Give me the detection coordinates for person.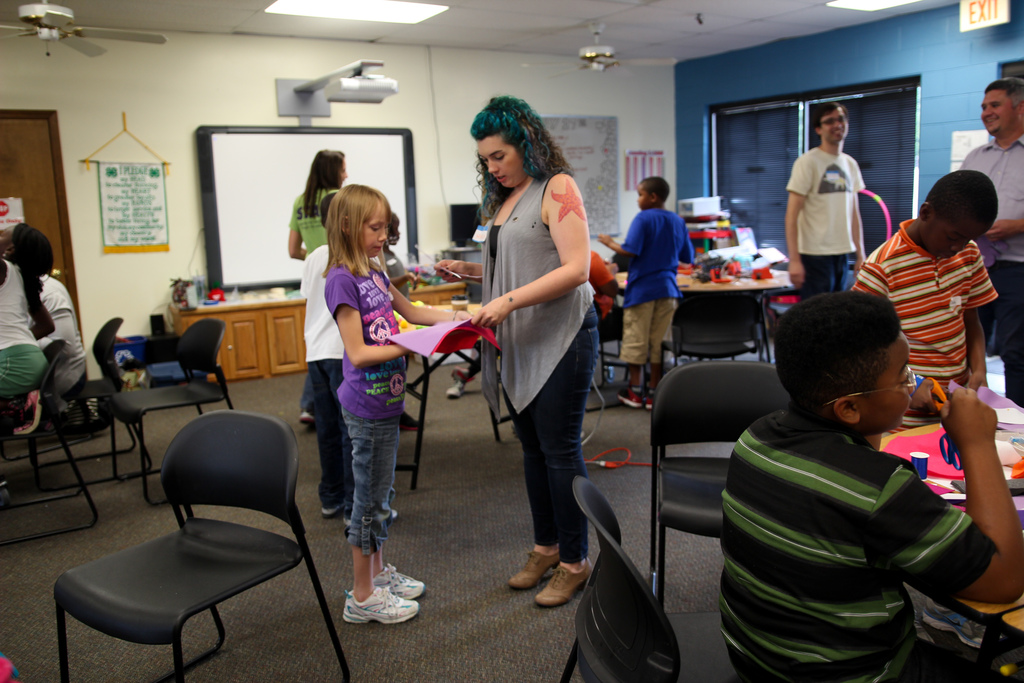
Rect(595, 177, 698, 409).
